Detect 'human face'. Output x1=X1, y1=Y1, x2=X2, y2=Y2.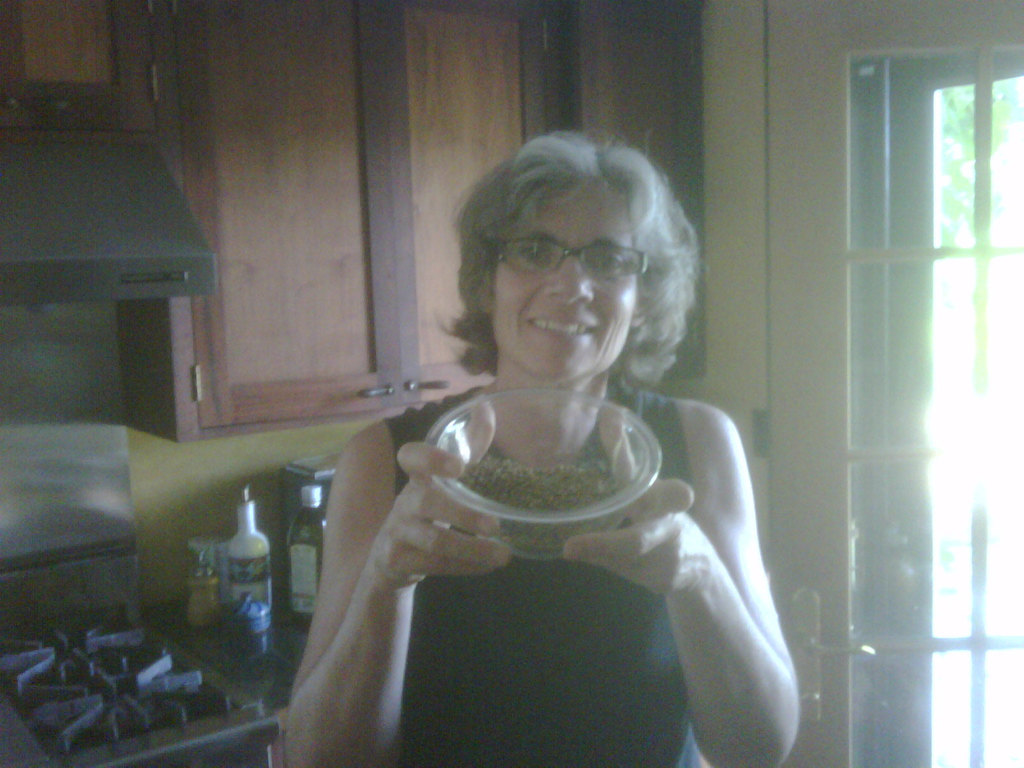
x1=490, y1=184, x2=637, y2=384.
